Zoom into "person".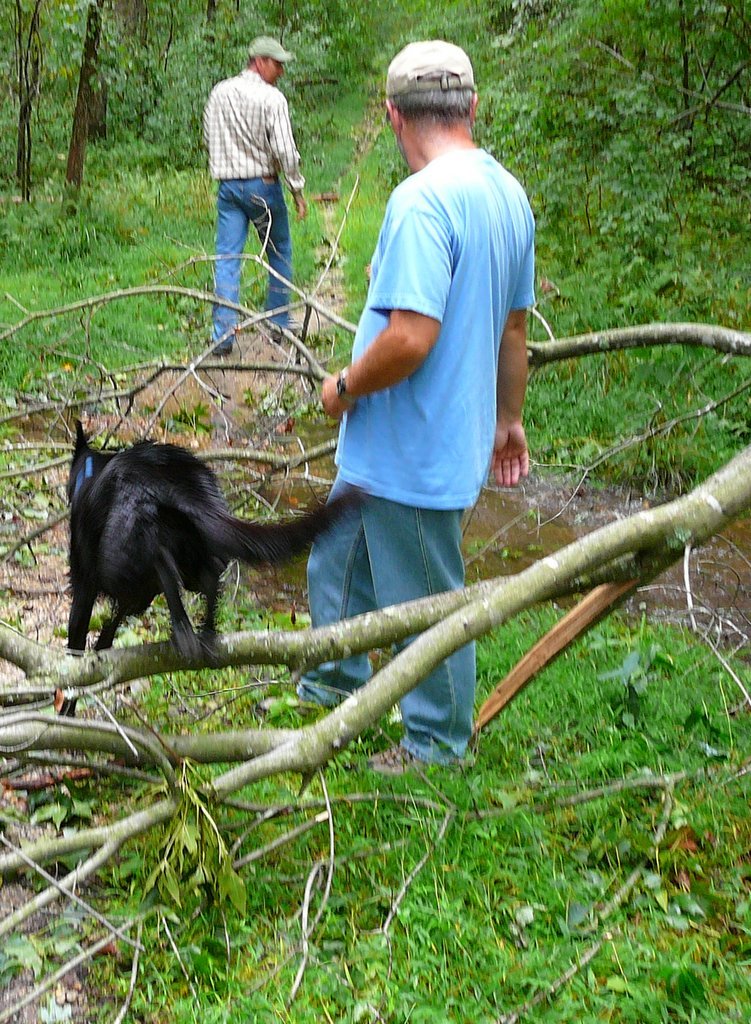
Zoom target: bbox(256, 37, 532, 775).
